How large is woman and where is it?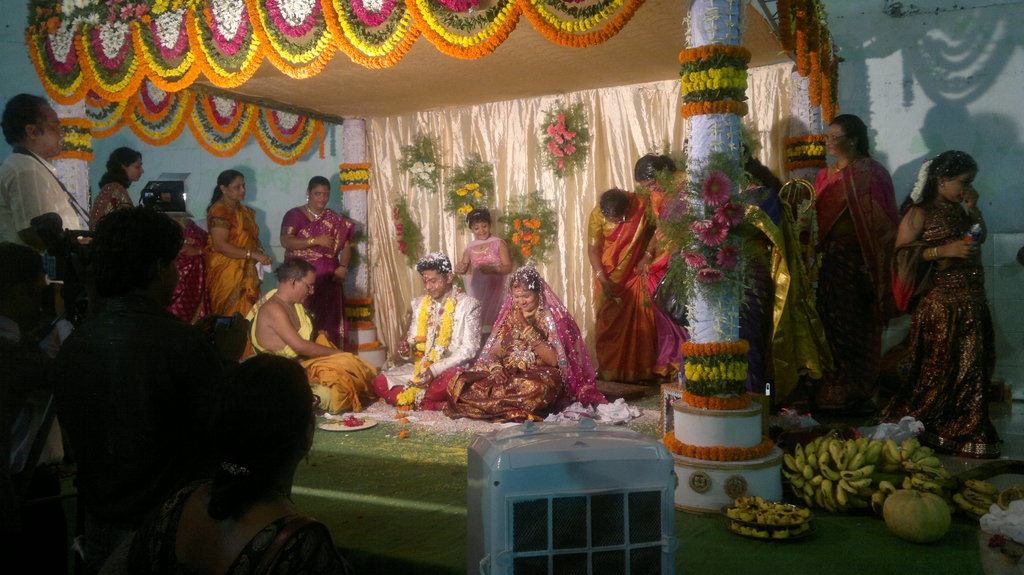
Bounding box: select_region(282, 175, 355, 353).
